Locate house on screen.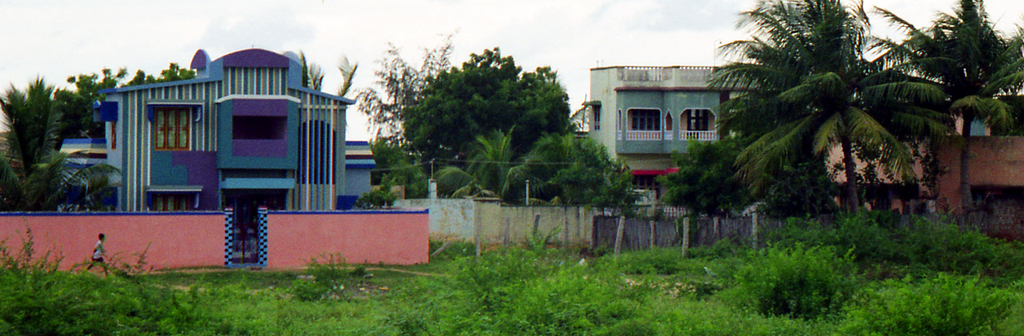
On screen at bbox=(97, 27, 377, 233).
